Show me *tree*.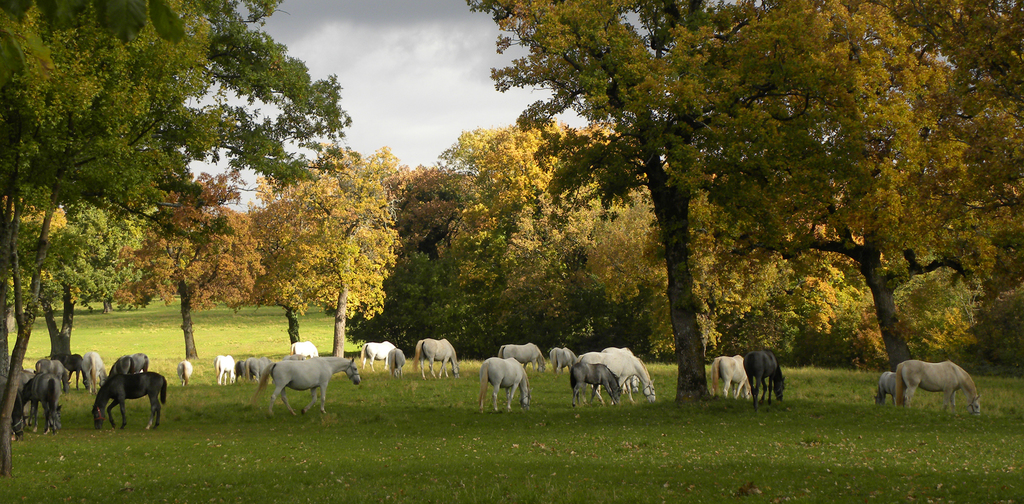
*tree* is here: 5 1 347 469.
